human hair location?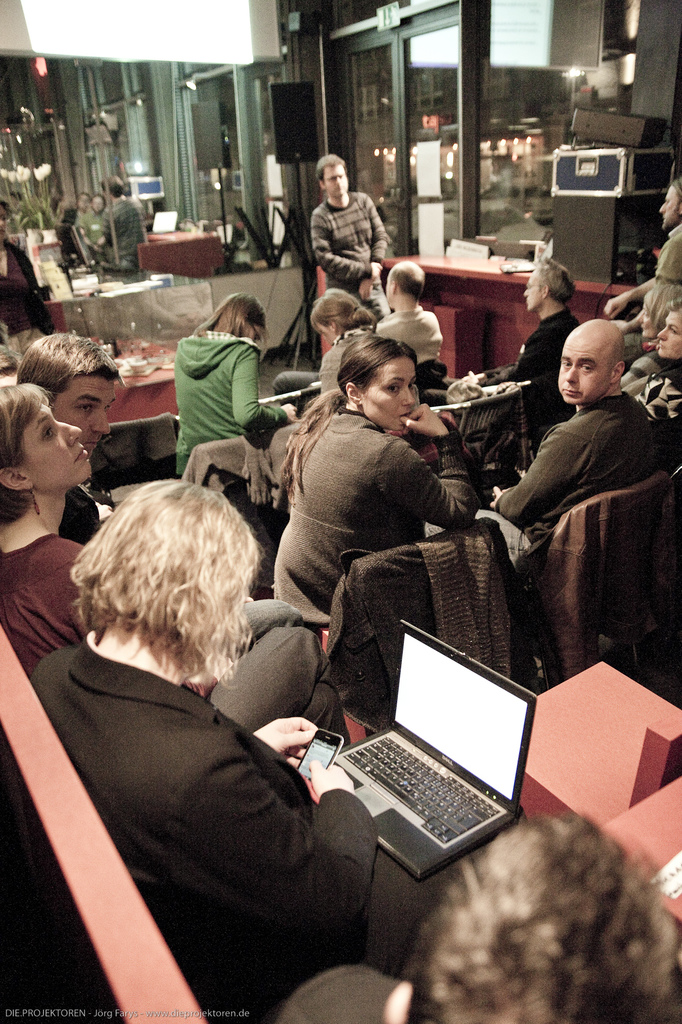
198, 295, 266, 349
